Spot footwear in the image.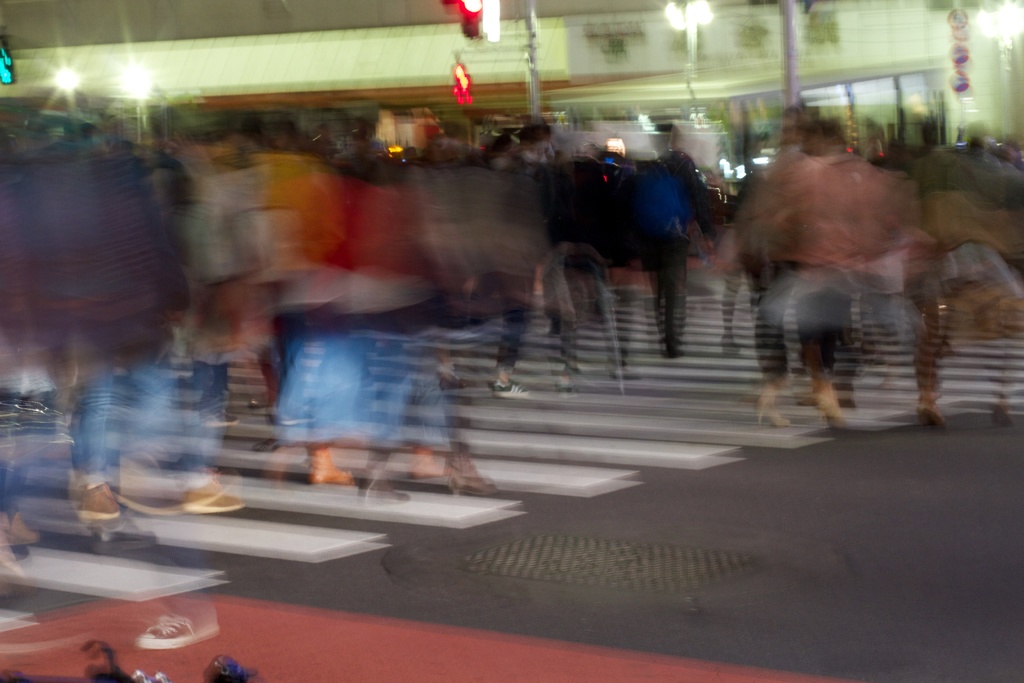
footwear found at BBox(412, 447, 444, 477).
